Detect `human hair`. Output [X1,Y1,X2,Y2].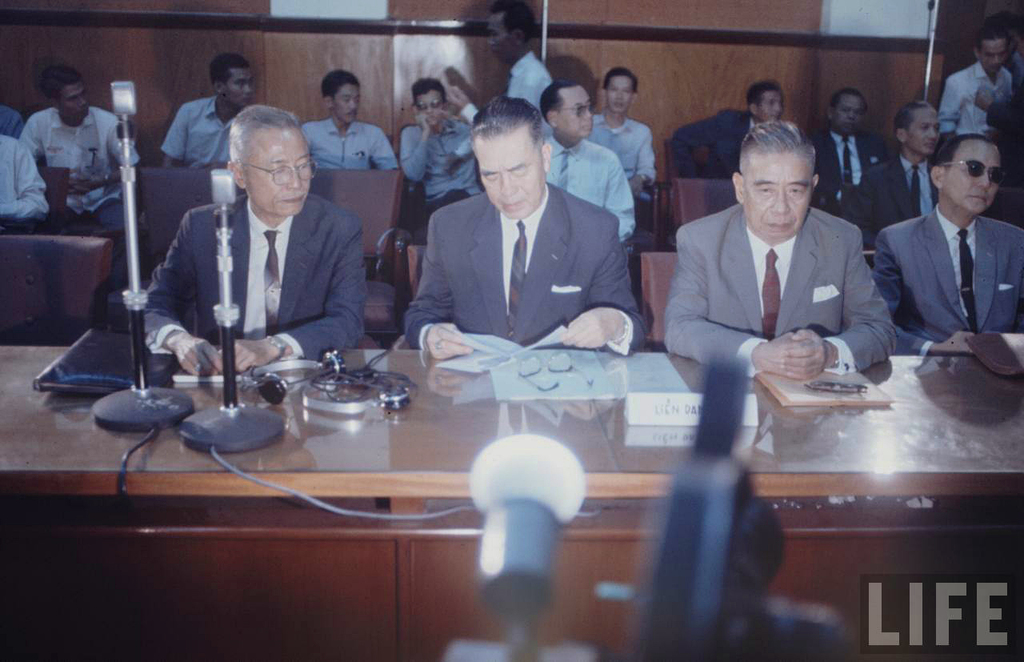
[831,86,868,113].
